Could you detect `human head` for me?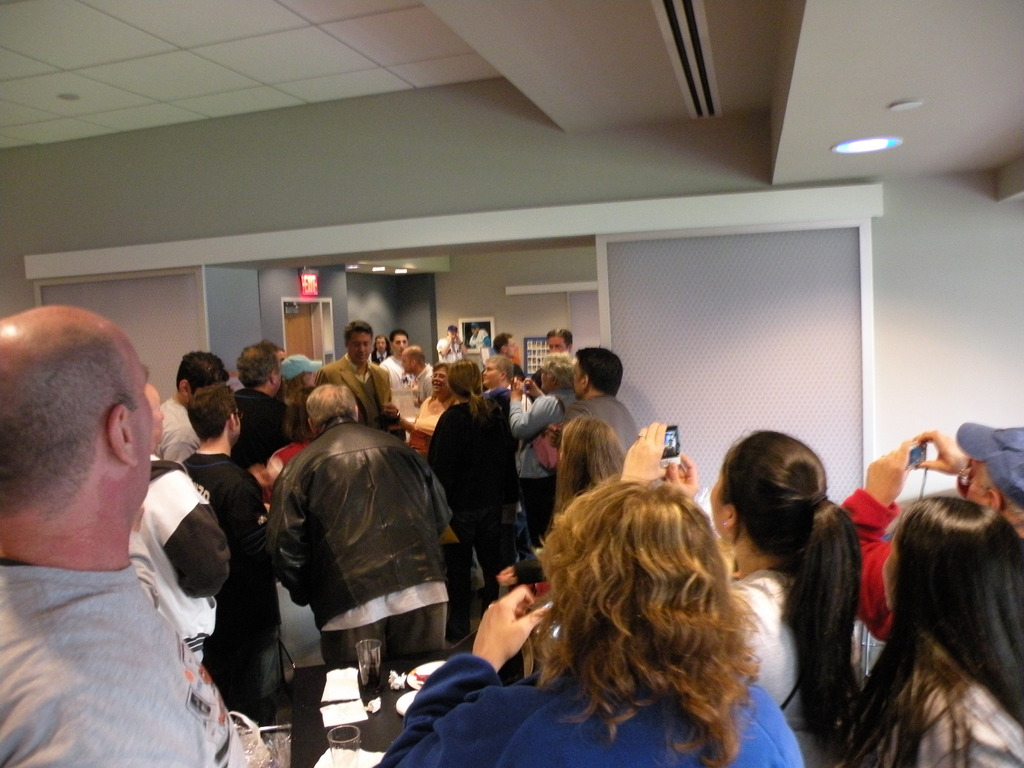
Detection result: [x1=492, y1=330, x2=517, y2=358].
